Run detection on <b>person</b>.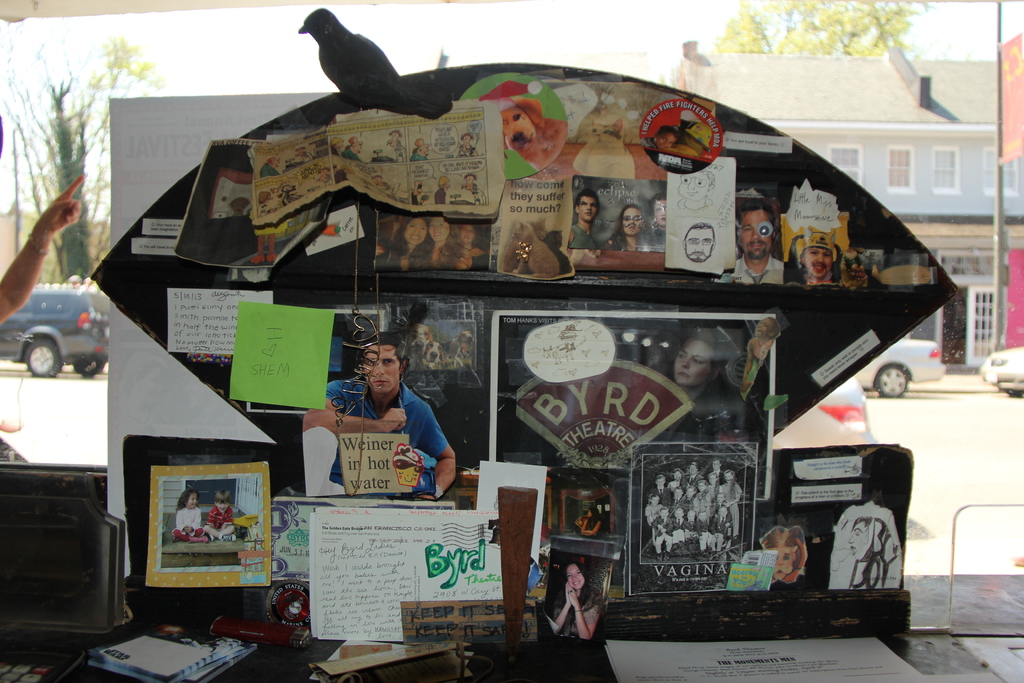
Result: 459:220:485:269.
